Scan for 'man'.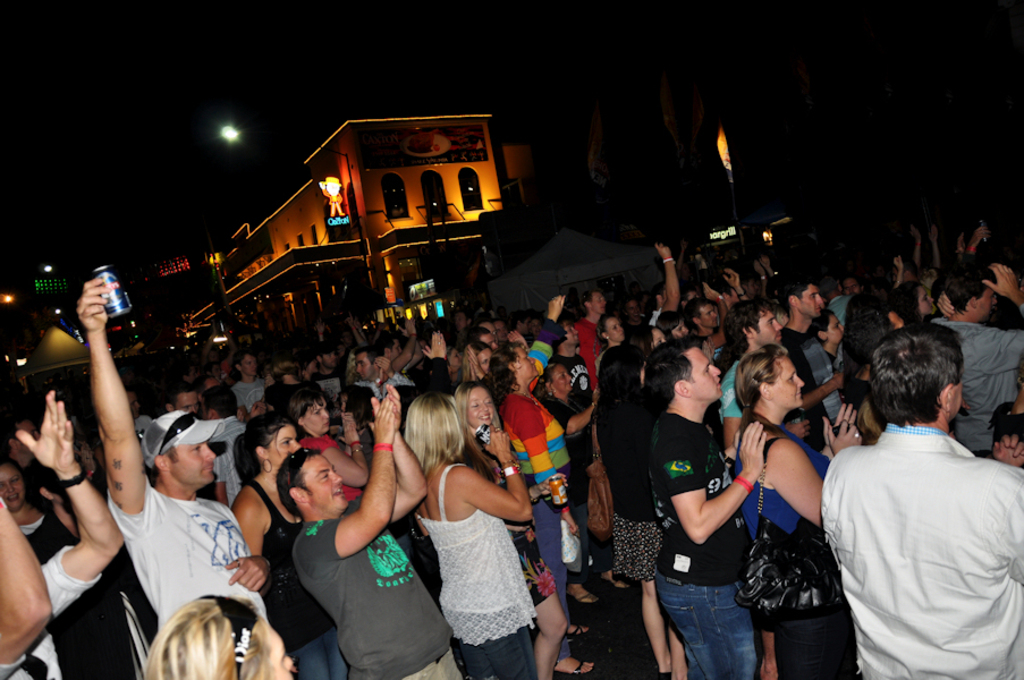
Scan result: [x1=485, y1=314, x2=509, y2=349].
